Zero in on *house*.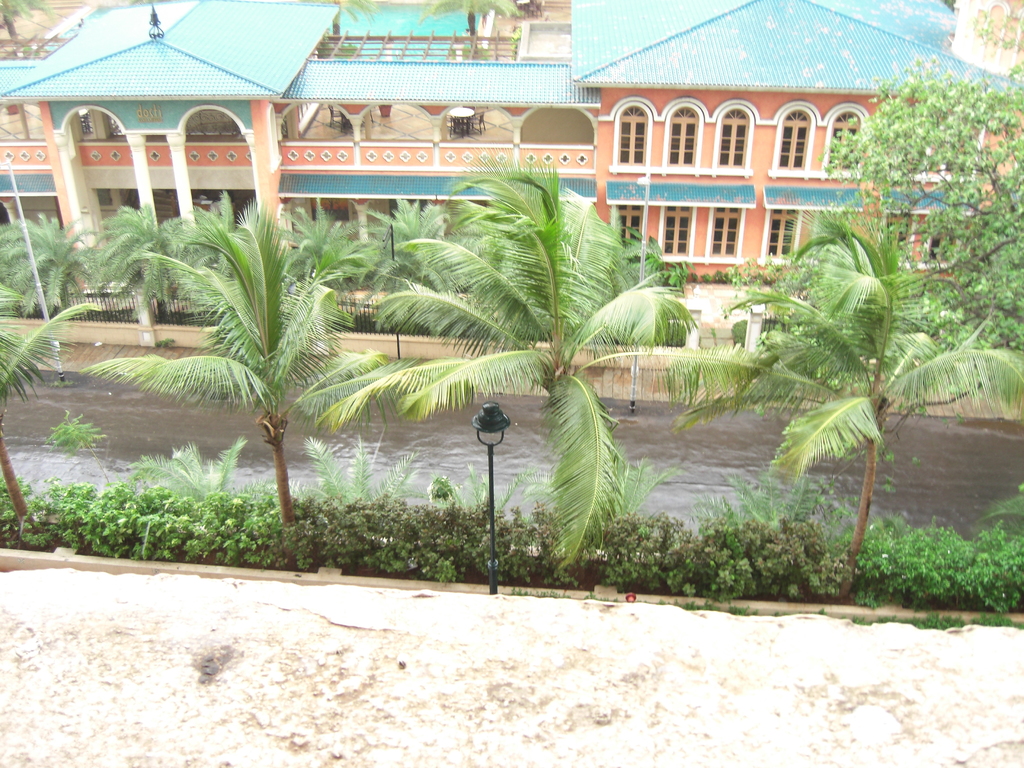
Zeroed in: {"x1": 0, "y1": 0, "x2": 1023, "y2": 290}.
